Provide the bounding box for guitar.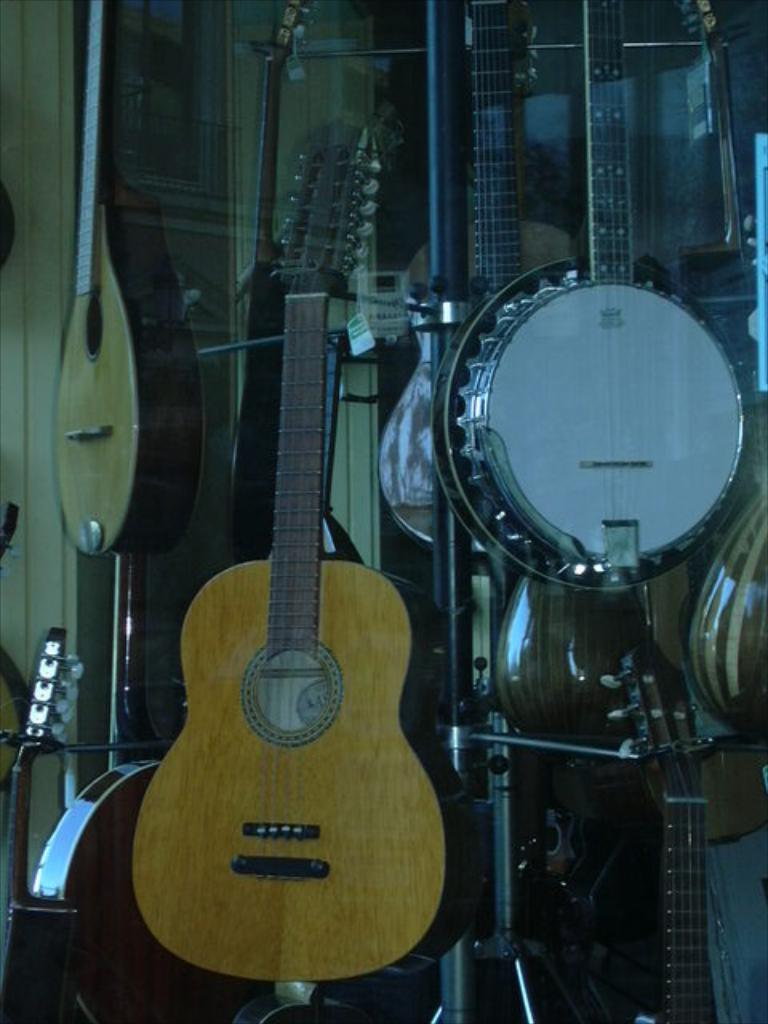
<bbox>117, 206, 454, 962</bbox>.
